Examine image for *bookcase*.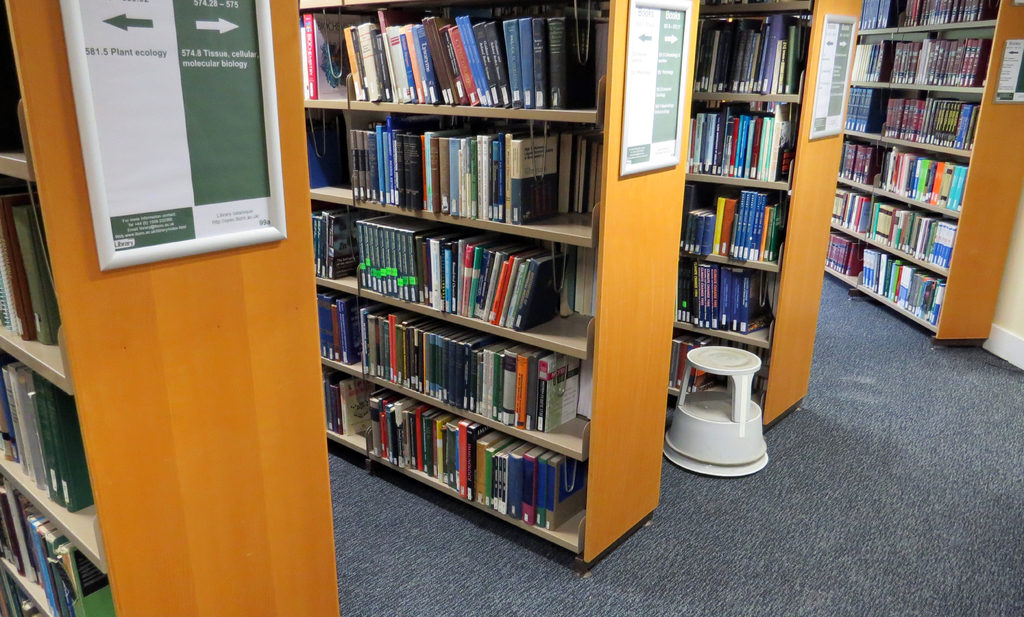
Examination result: <region>295, 0, 705, 571</region>.
